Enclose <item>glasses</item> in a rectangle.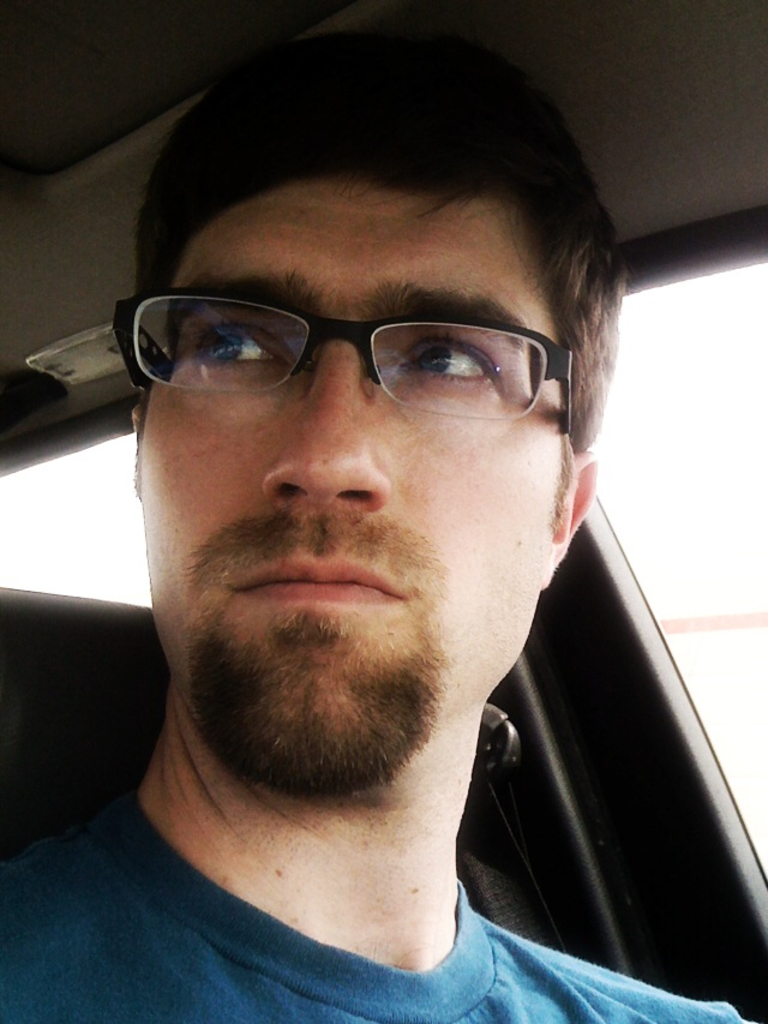
[122, 268, 590, 436].
